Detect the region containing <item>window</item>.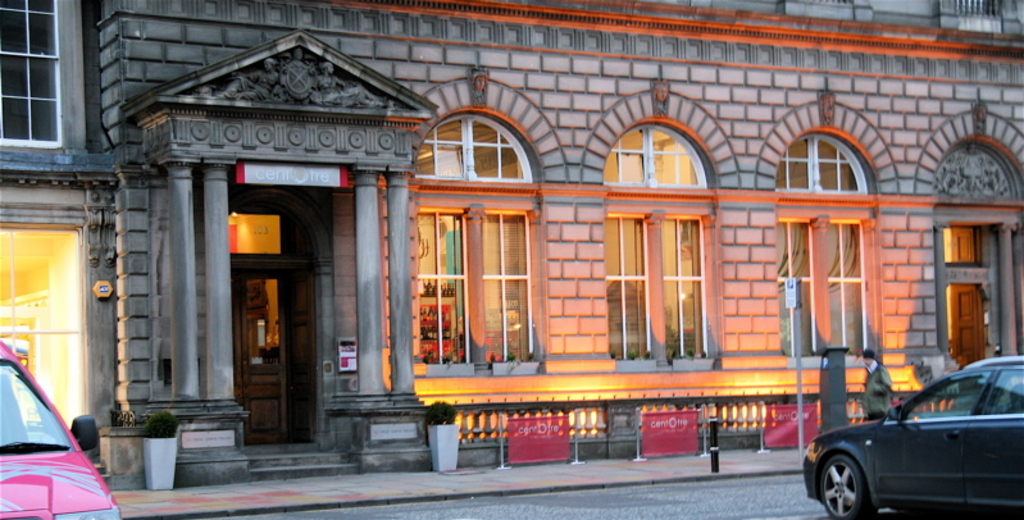
[x1=942, y1=142, x2=1023, y2=373].
